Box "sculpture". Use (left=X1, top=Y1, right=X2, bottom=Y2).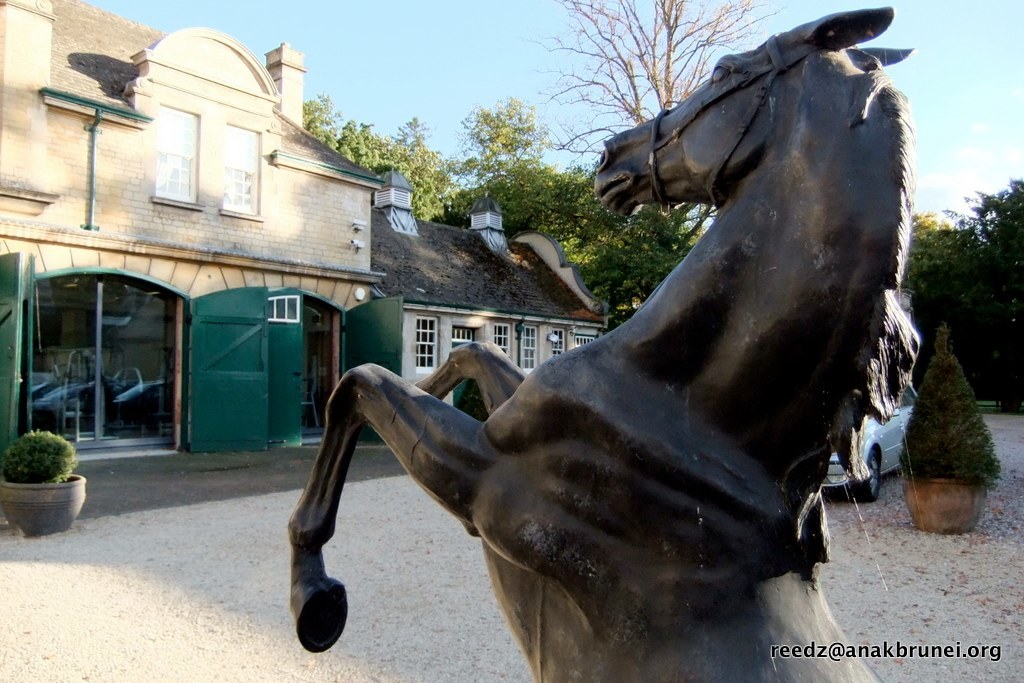
(left=294, top=5, right=913, bottom=682).
